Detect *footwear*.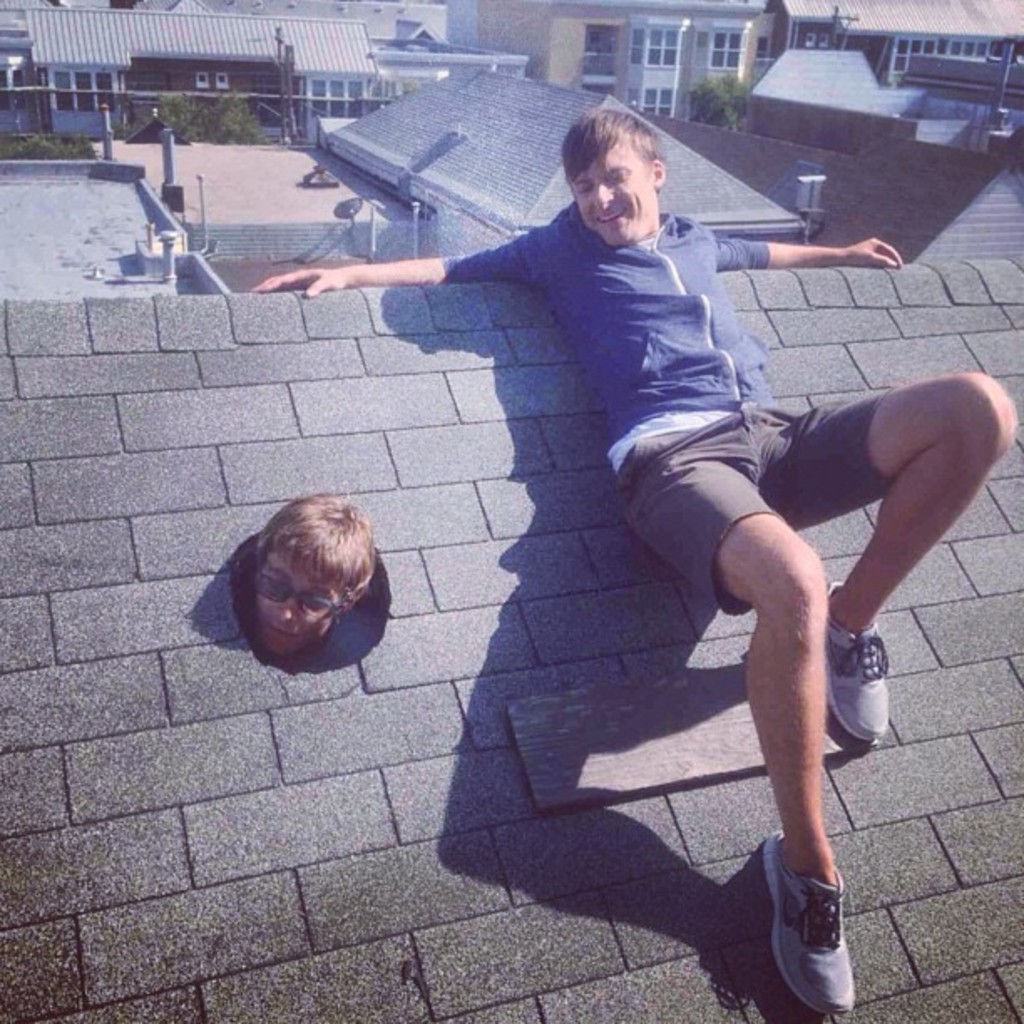
Detected at 758:855:873:1007.
